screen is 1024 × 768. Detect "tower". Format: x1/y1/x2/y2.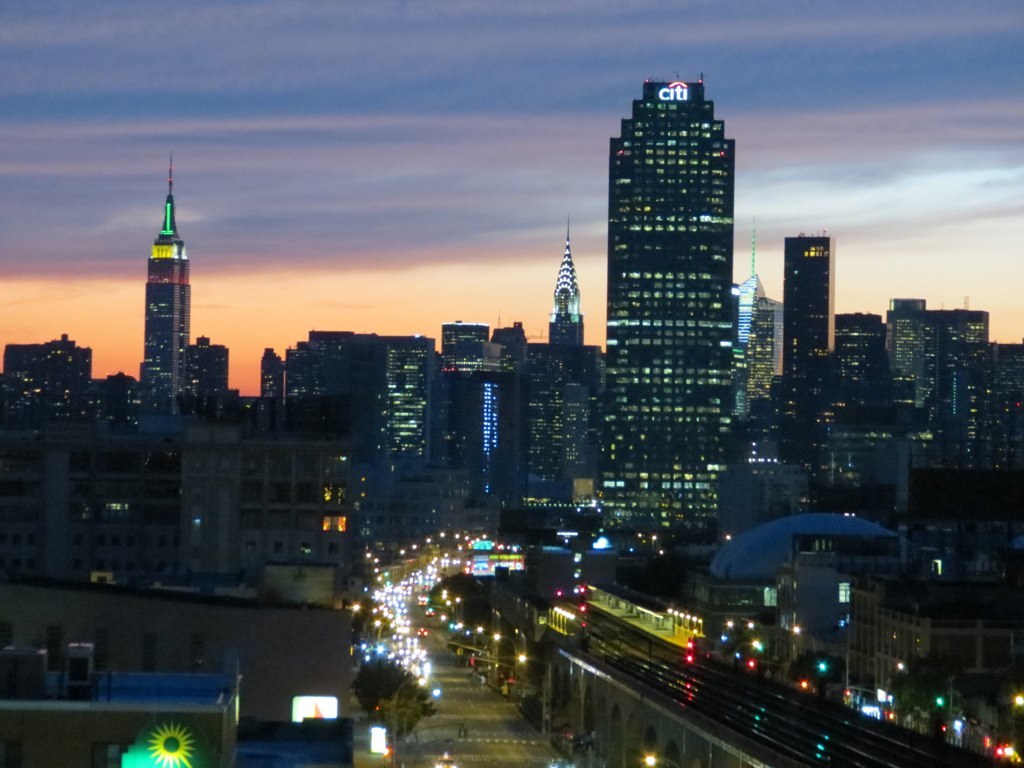
142/153/192/413.
